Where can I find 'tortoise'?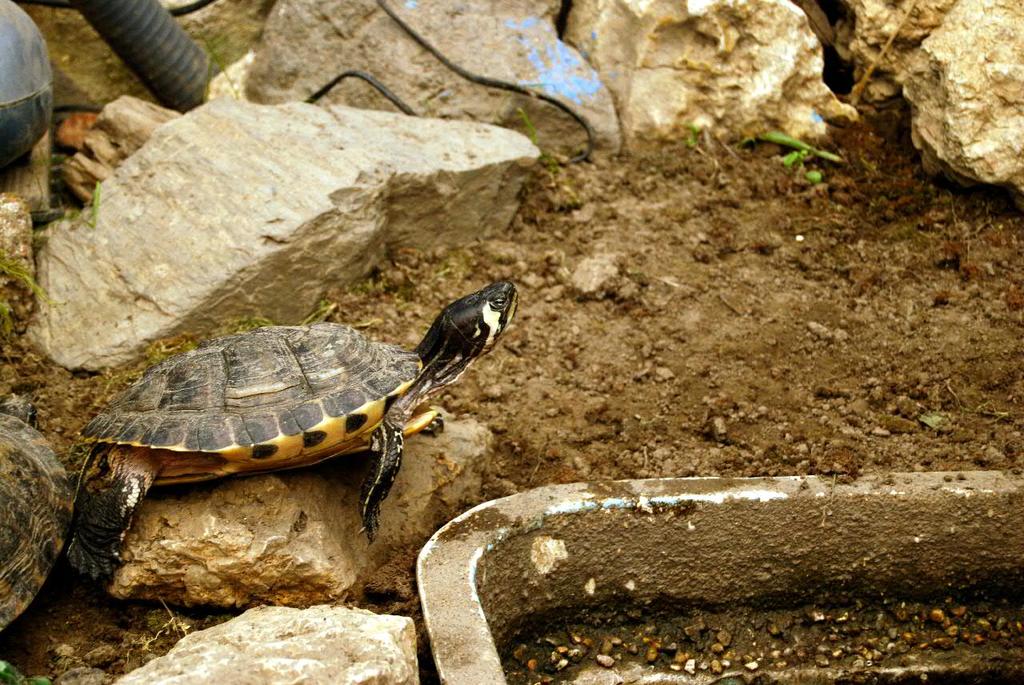
You can find it at x1=0 y1=411 x2=80 y2=639.
